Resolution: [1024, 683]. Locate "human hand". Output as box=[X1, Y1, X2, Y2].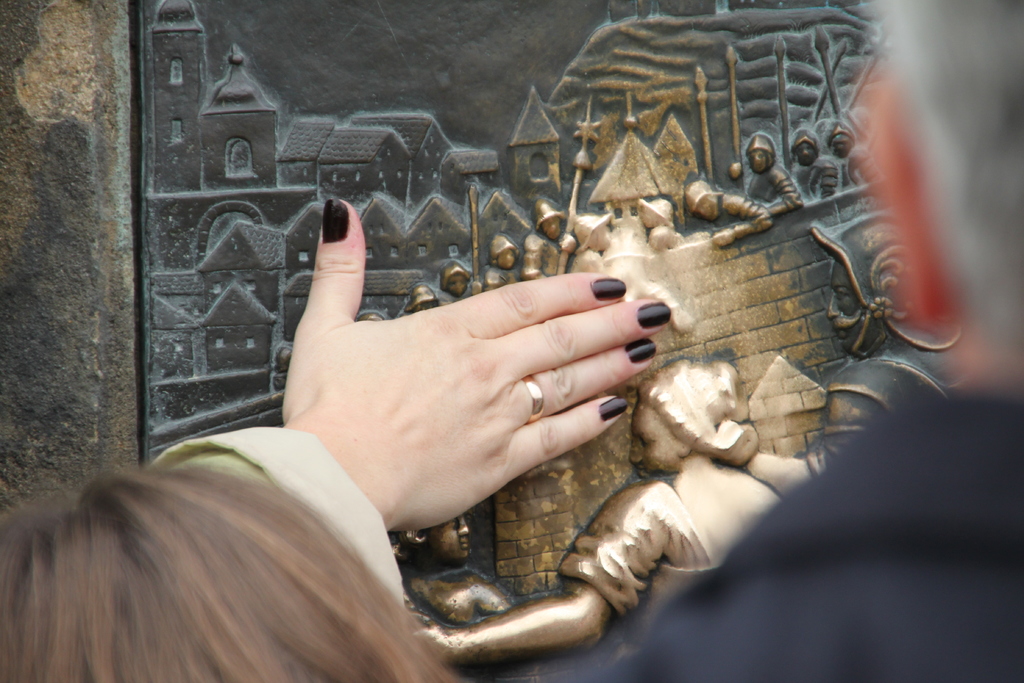
box=[256, 236, 674, 563].
